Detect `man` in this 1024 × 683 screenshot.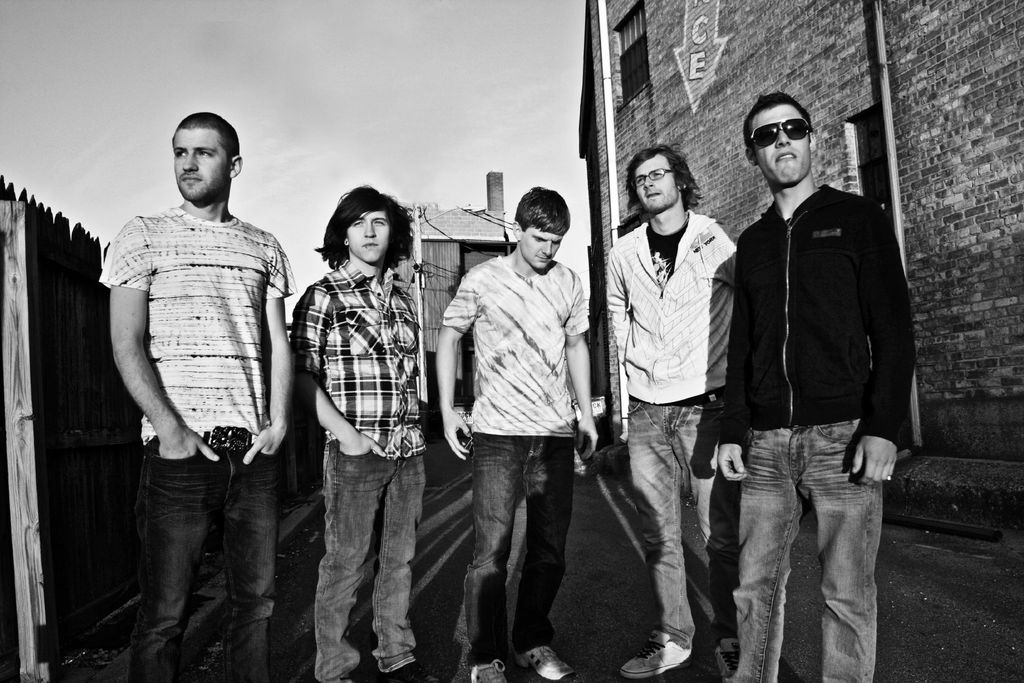
Detection: {"x1": 102, "y1": 108, "x2": 303, "y2": 682}.
